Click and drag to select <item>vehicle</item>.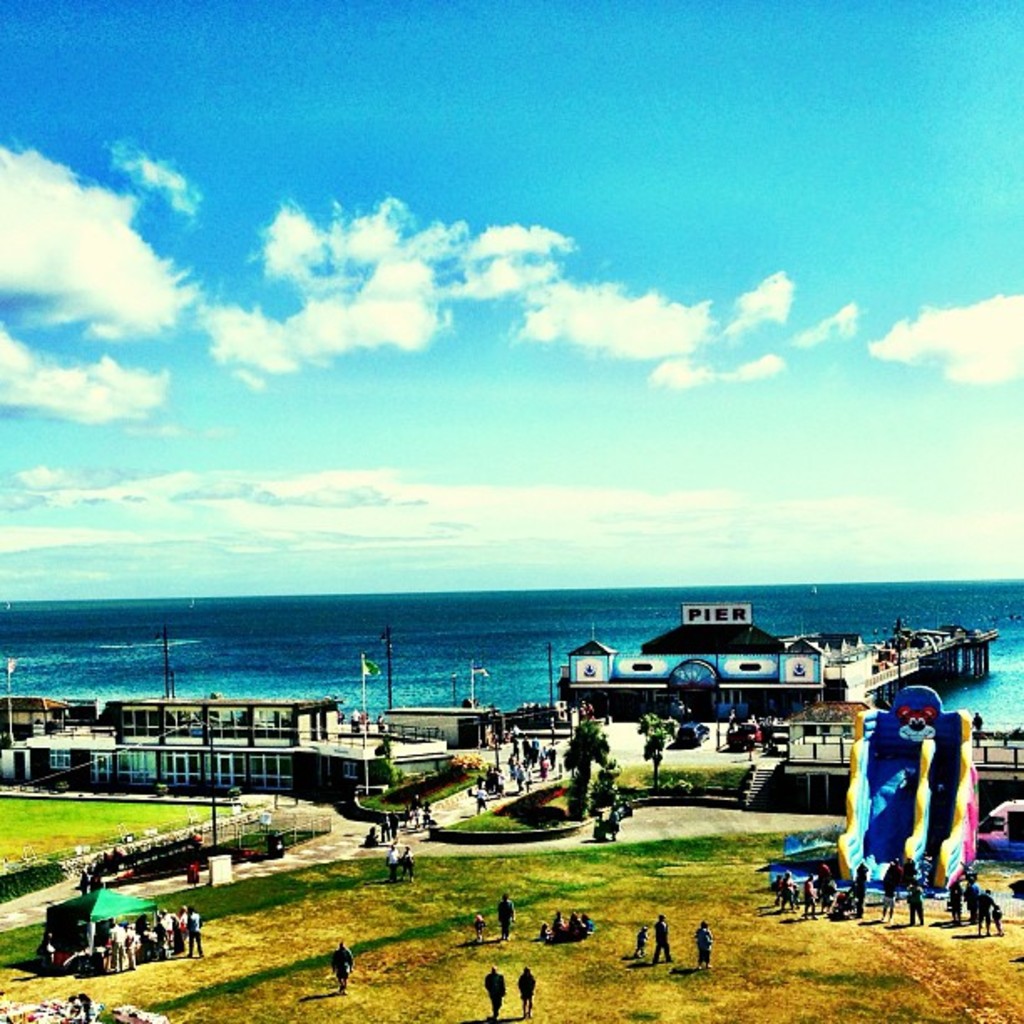
Selection: 730/719/763/748.
